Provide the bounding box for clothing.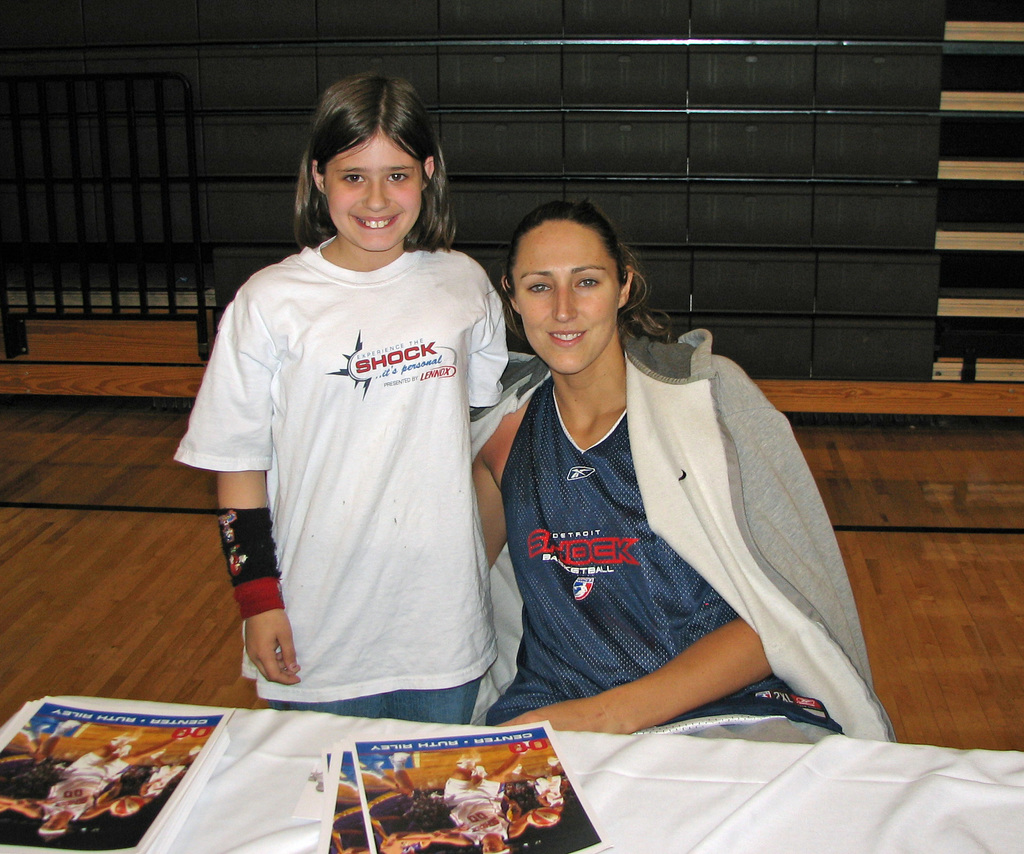
detection(482, 323, 895, 741).
